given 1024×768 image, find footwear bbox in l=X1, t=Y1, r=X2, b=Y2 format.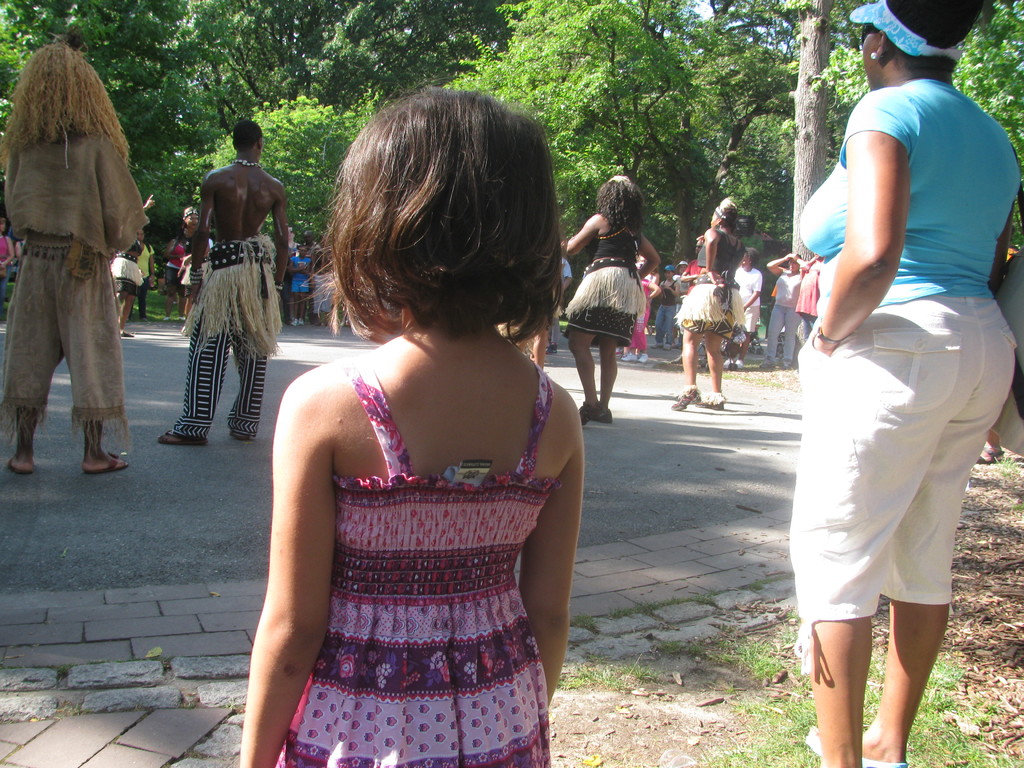
l=799, t=724, r=924, b=767.
